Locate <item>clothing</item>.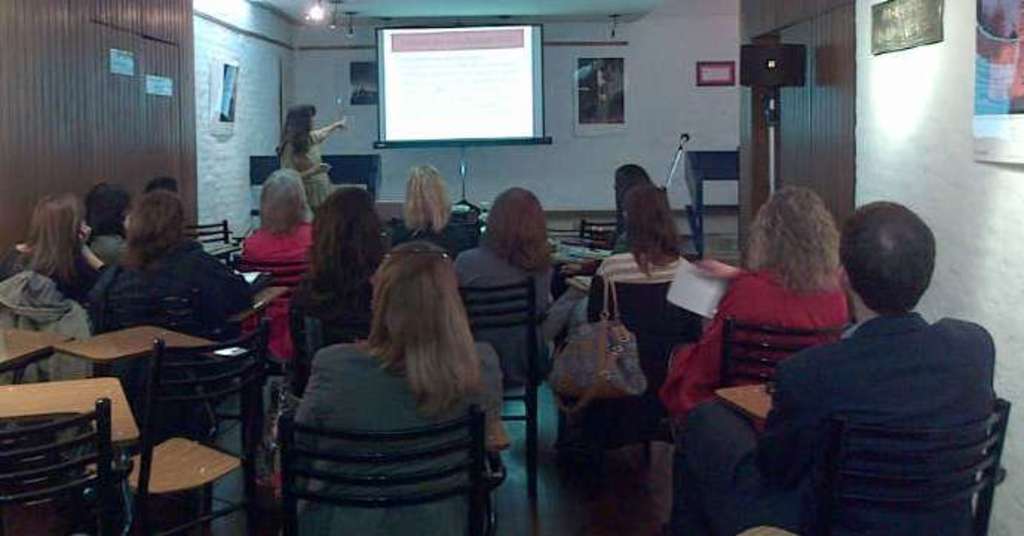
Bounding box: {"x1": 732, "y1": 229, "x2": 1020, "y2": 535}.
